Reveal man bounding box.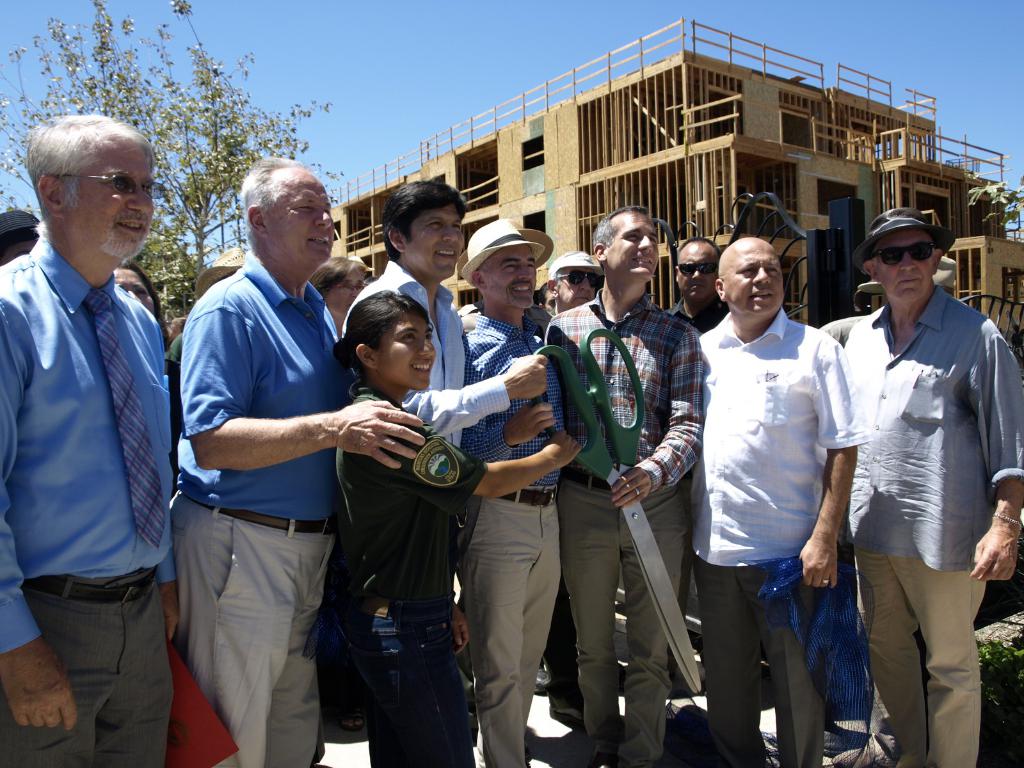
Revealed: 690,234,876,767.
